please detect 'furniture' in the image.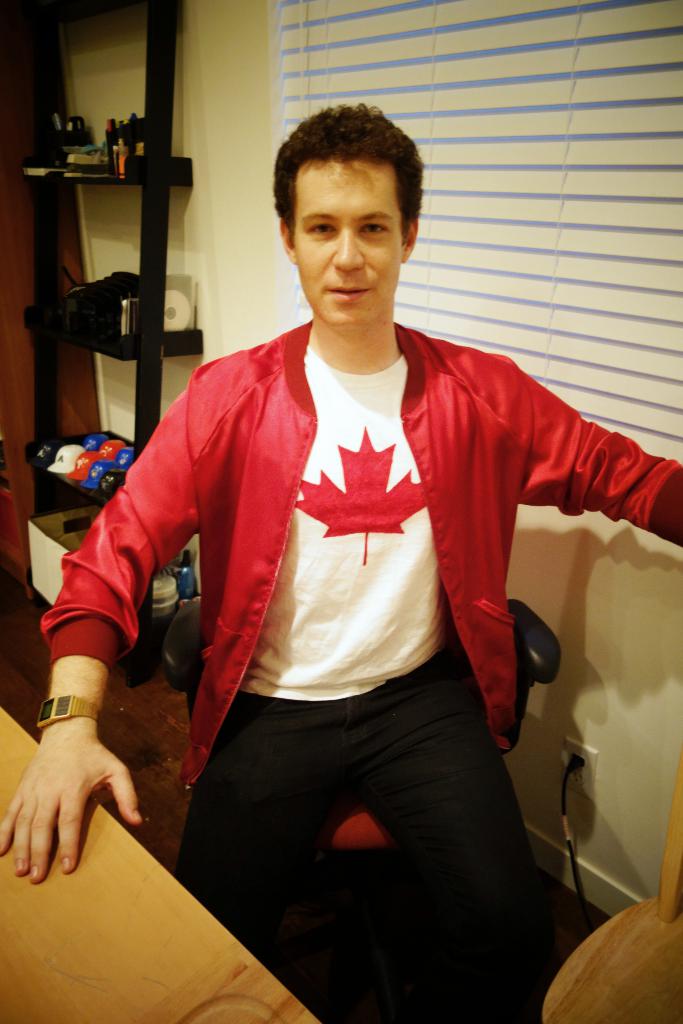
rect(5, 0, 206, 689).
